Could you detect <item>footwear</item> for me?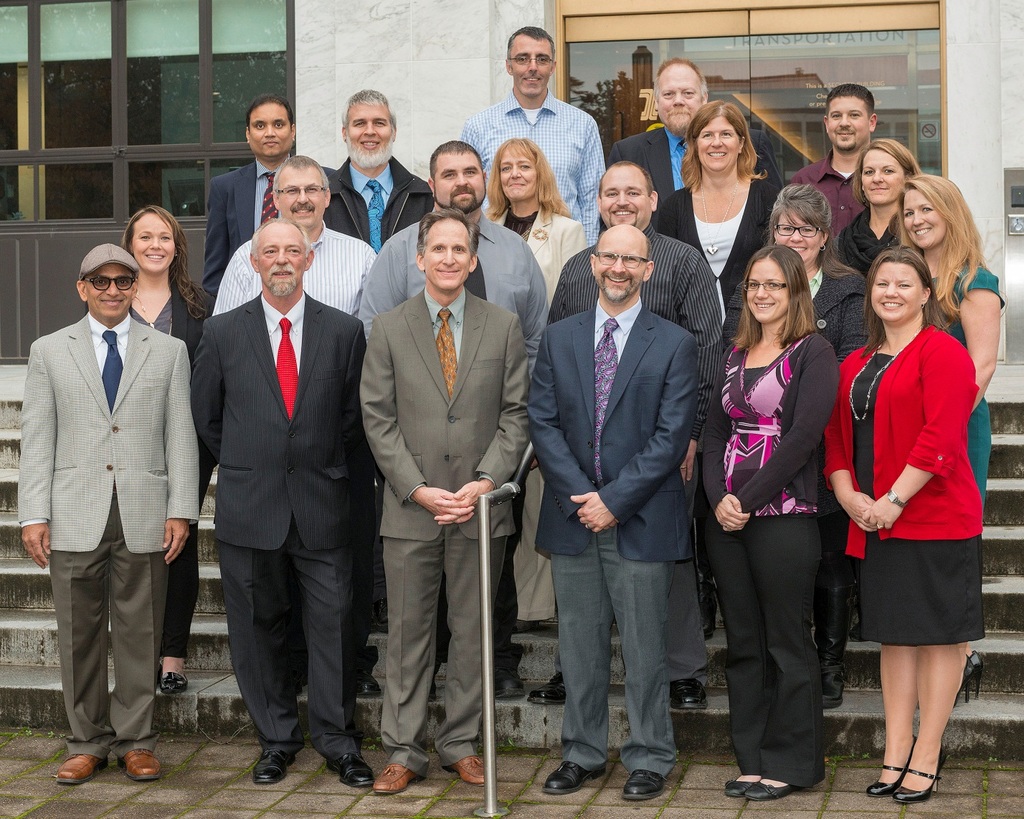
Detection result: 435 747 510 789.
